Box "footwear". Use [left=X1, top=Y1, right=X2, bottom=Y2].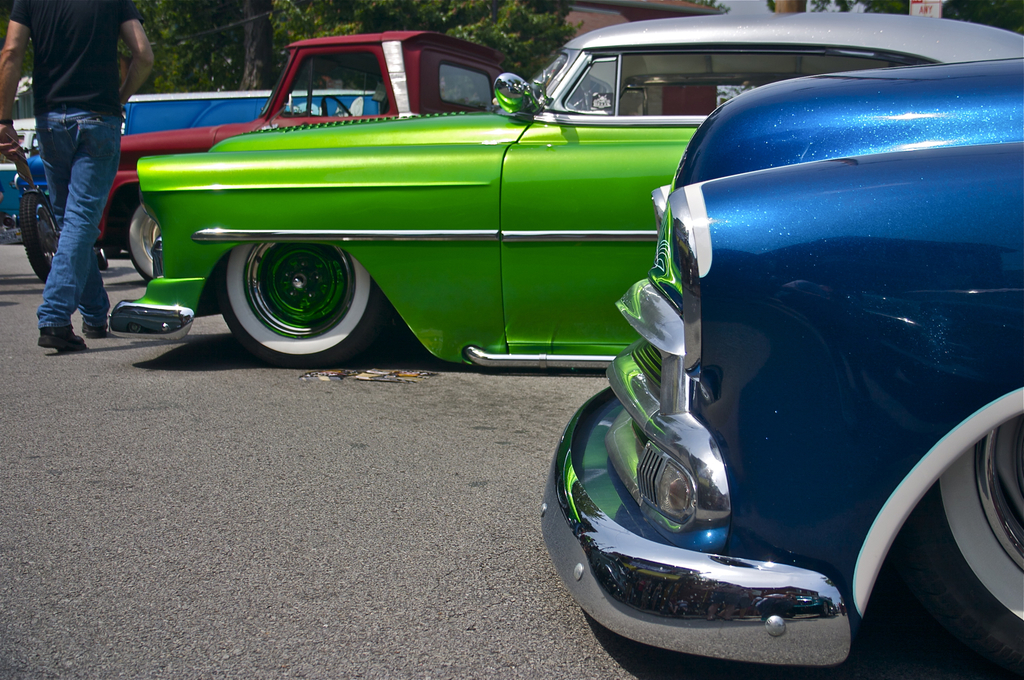
[left=78, top=316, right=106, bottom=337].
